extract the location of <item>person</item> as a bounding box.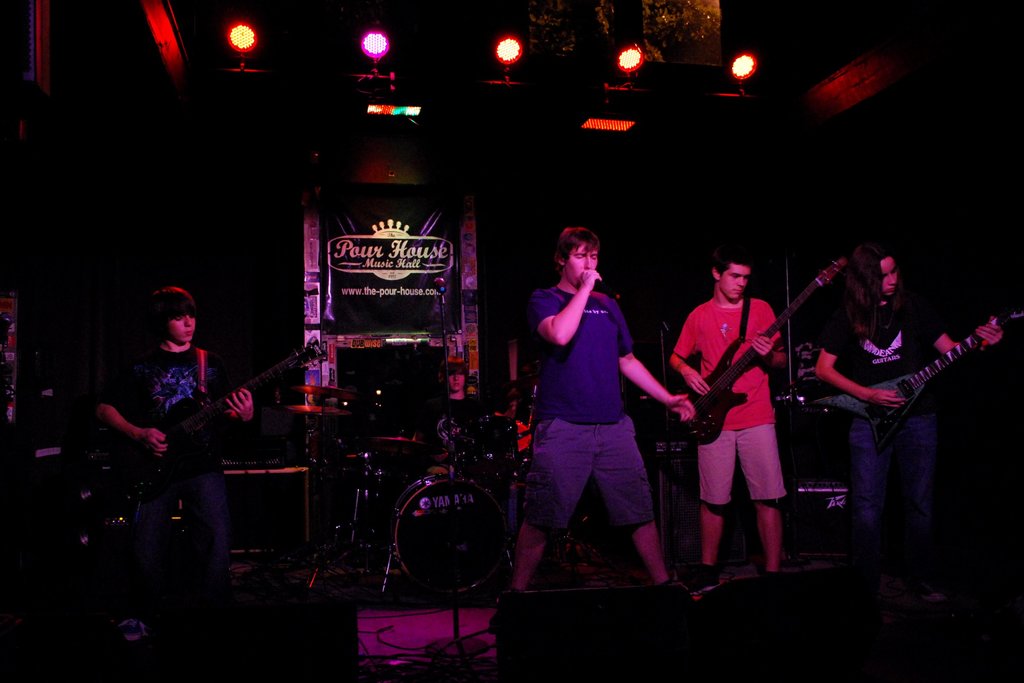
88 281 260 621.
